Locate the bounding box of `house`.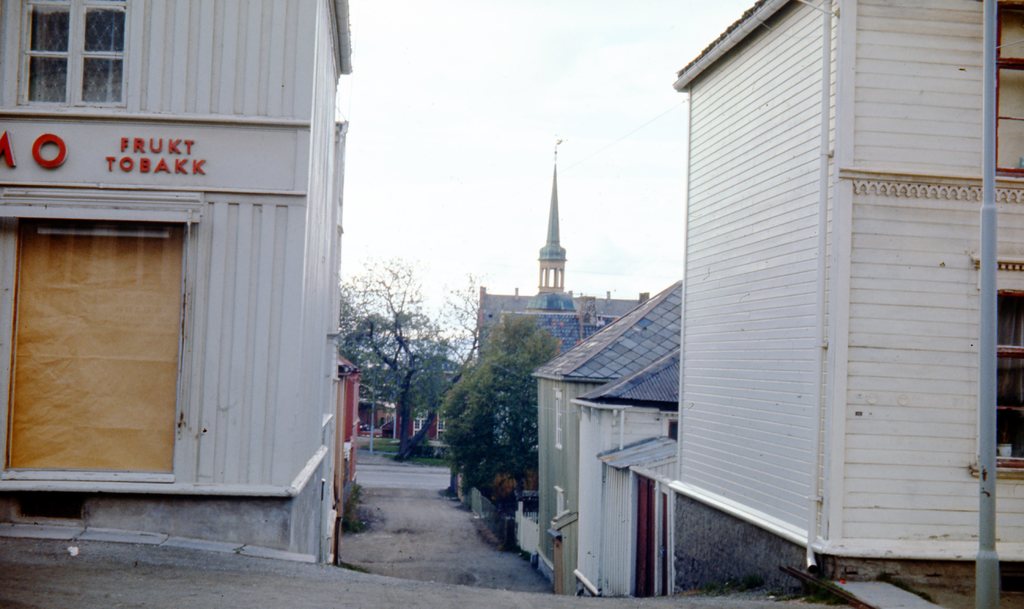
Bounding box: 657 0 1023 608.
